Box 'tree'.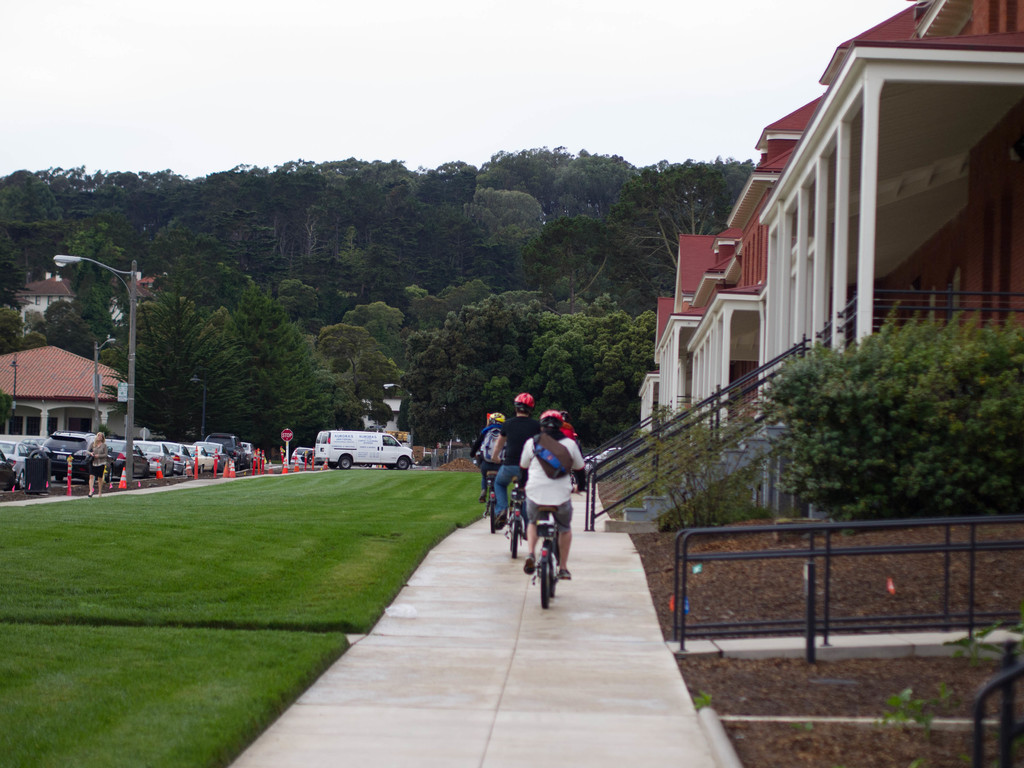
bbox=[551, 147, 641, 203].
